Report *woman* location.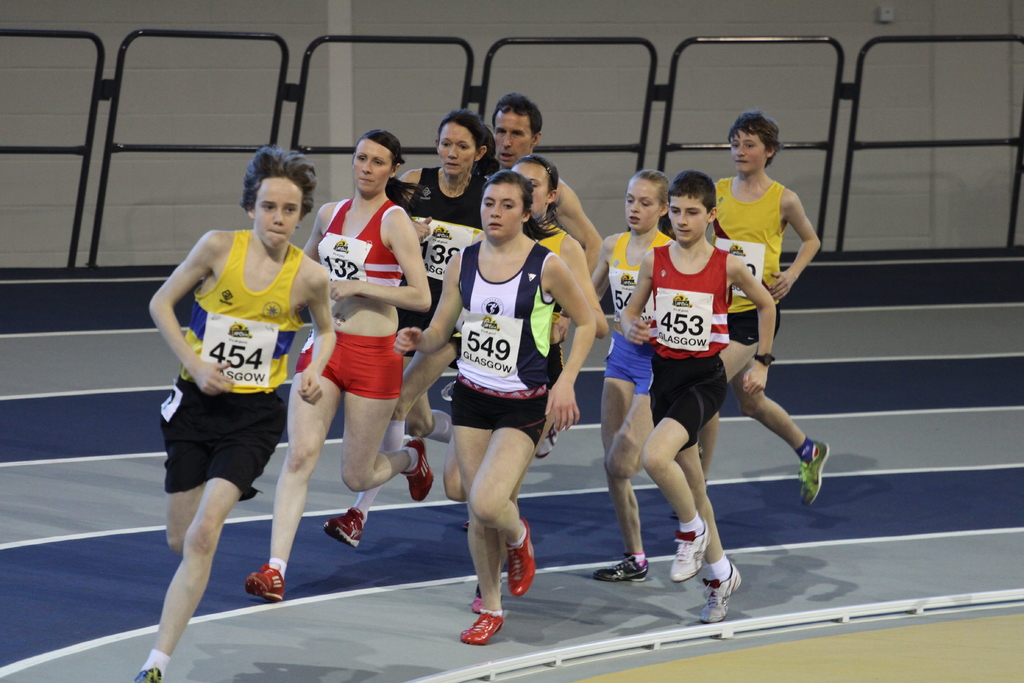
Report: rect(486, 95, 607, 284).
